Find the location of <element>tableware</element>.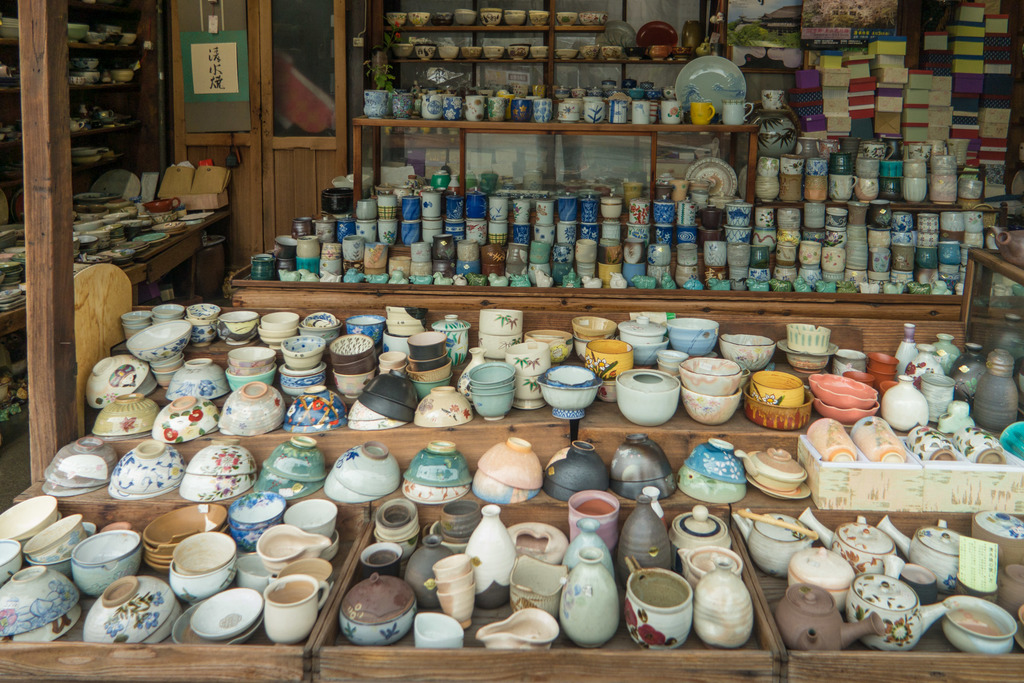
Location: <box>623,495,683,598</box>.
